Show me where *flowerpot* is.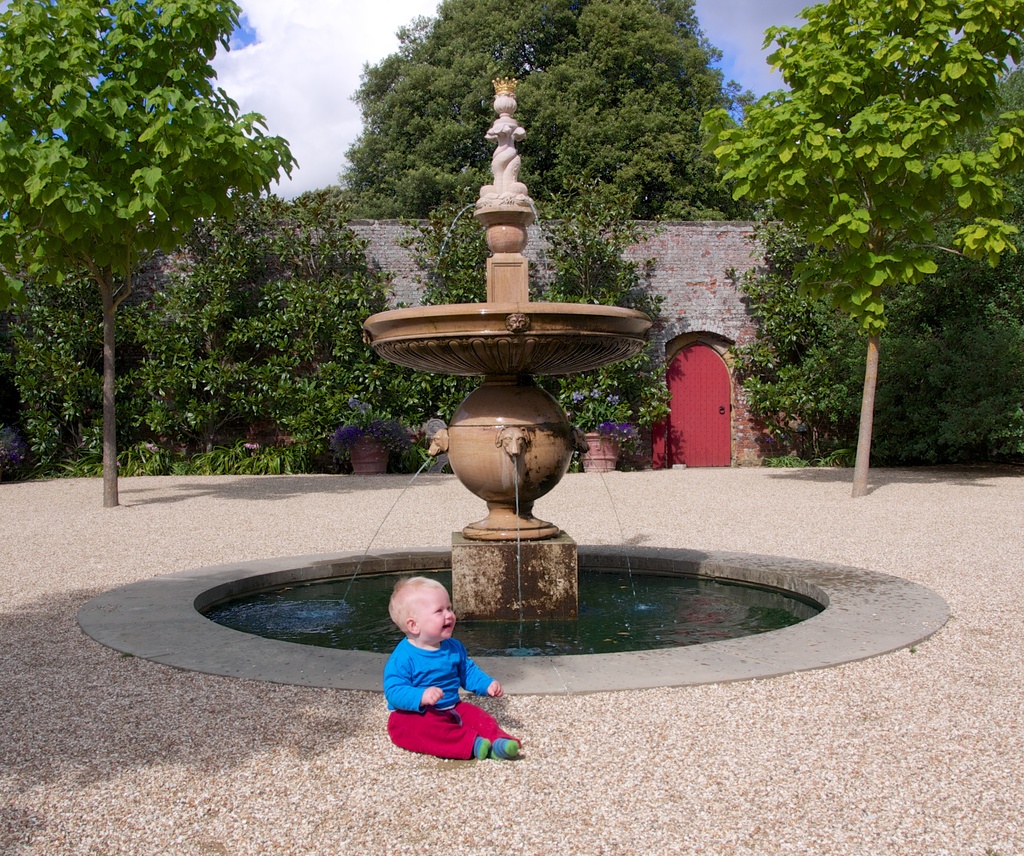
*flowerpot* is at rect(579, 430, 620, 478).
